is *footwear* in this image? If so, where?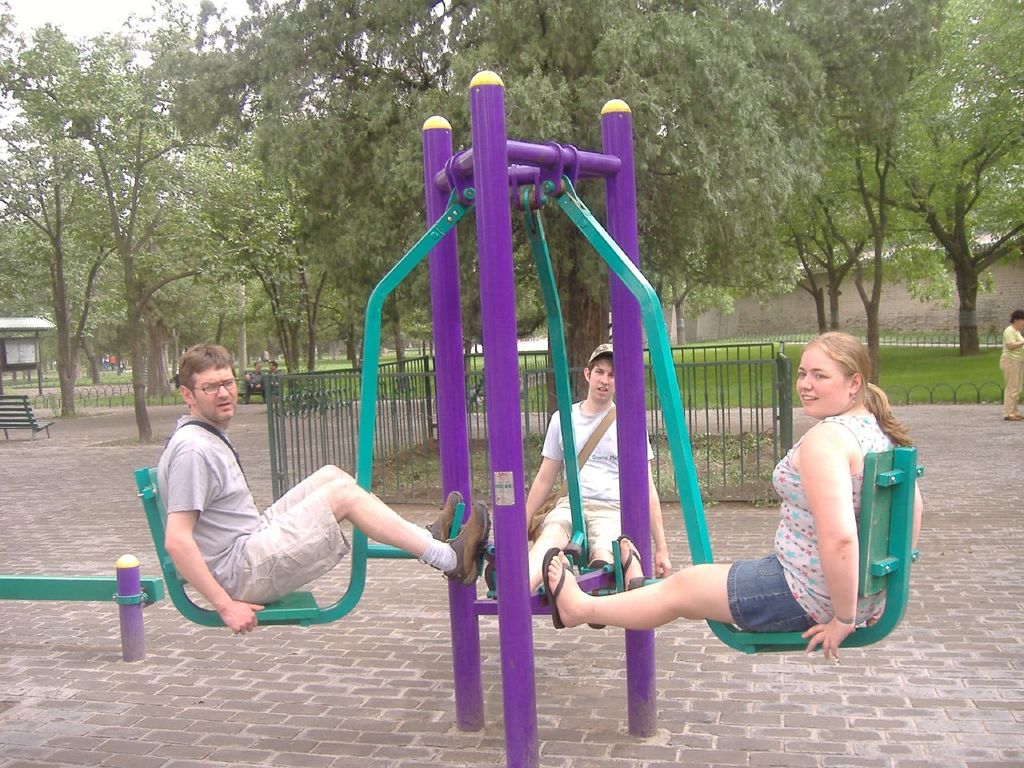
Yes, at l=622, t=534, r=645, b=590.
